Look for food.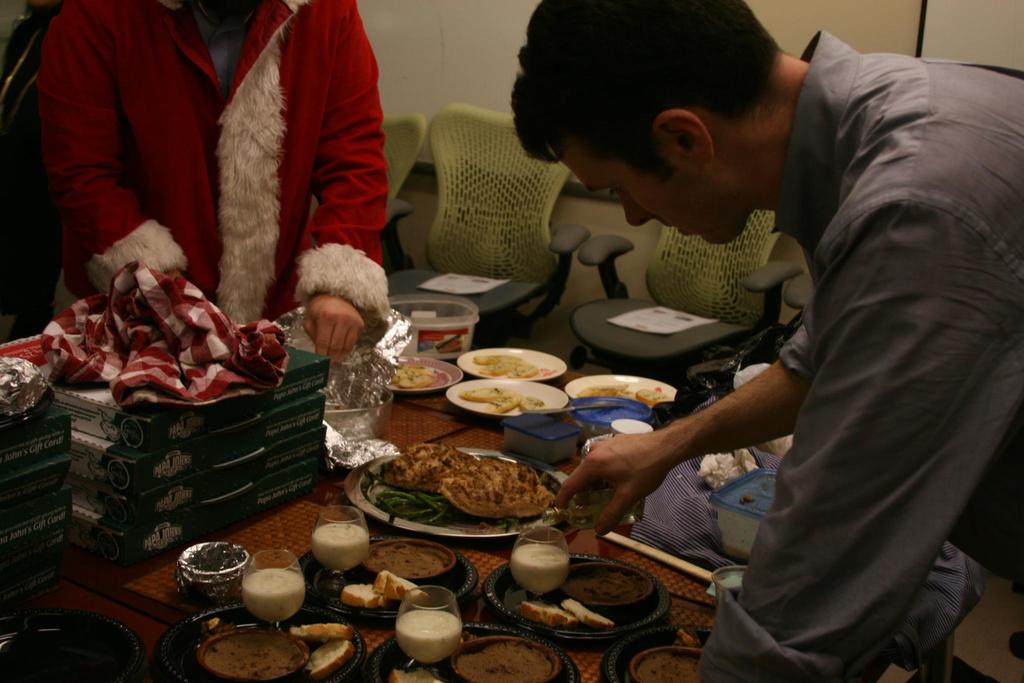
Found: (387, 667, 445, 682).
